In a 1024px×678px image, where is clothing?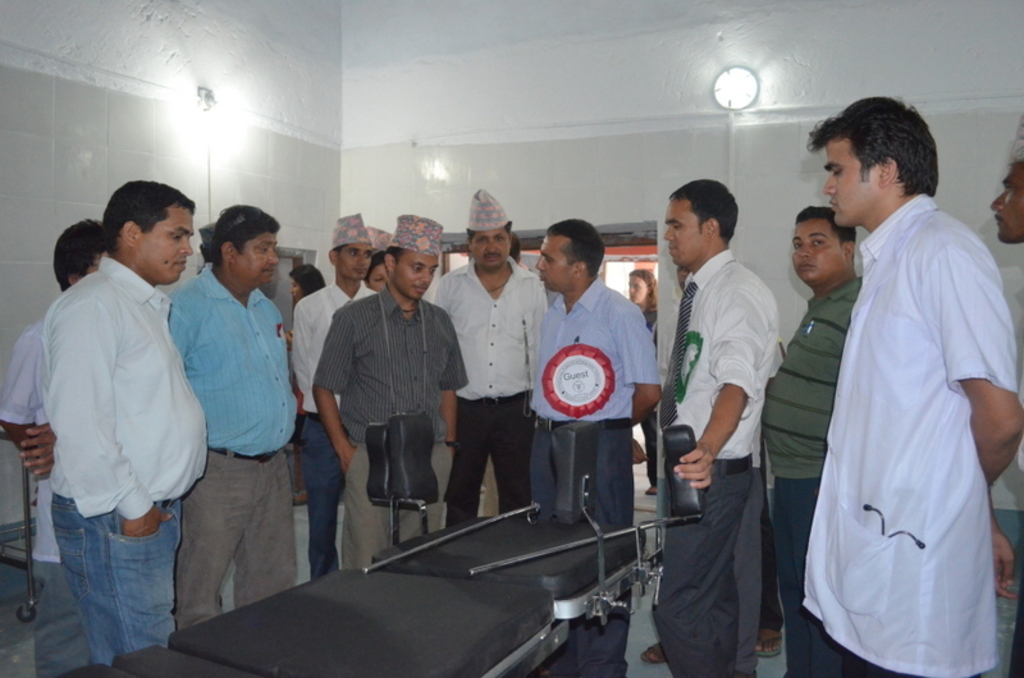
[1015, 372, 1023, 491].
